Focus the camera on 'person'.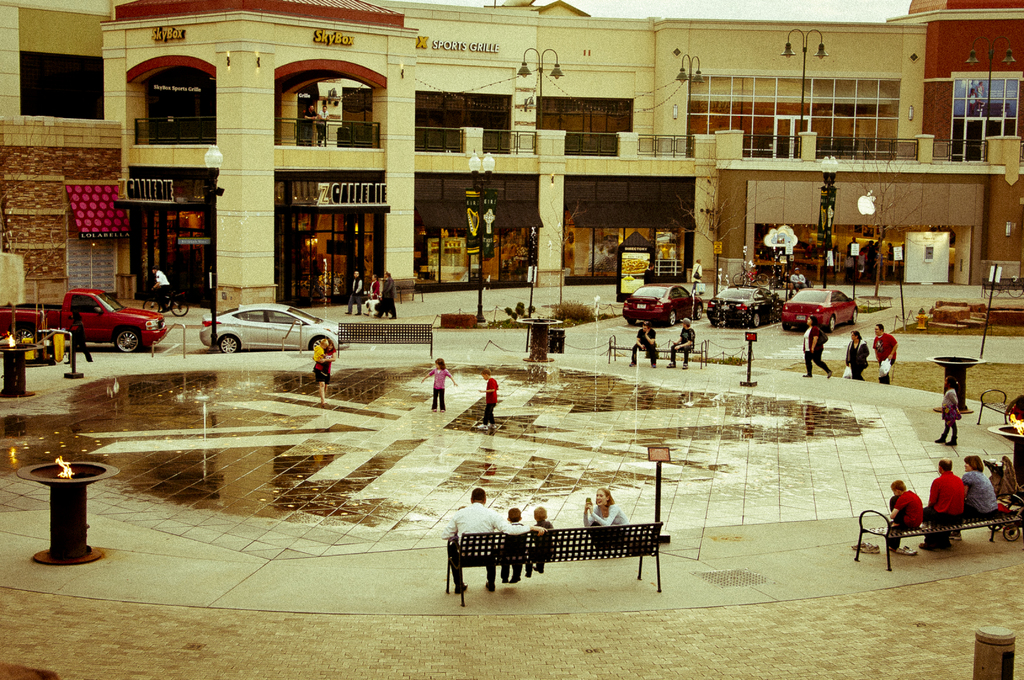
Focus region: rect(343, 265, 363, 318).
